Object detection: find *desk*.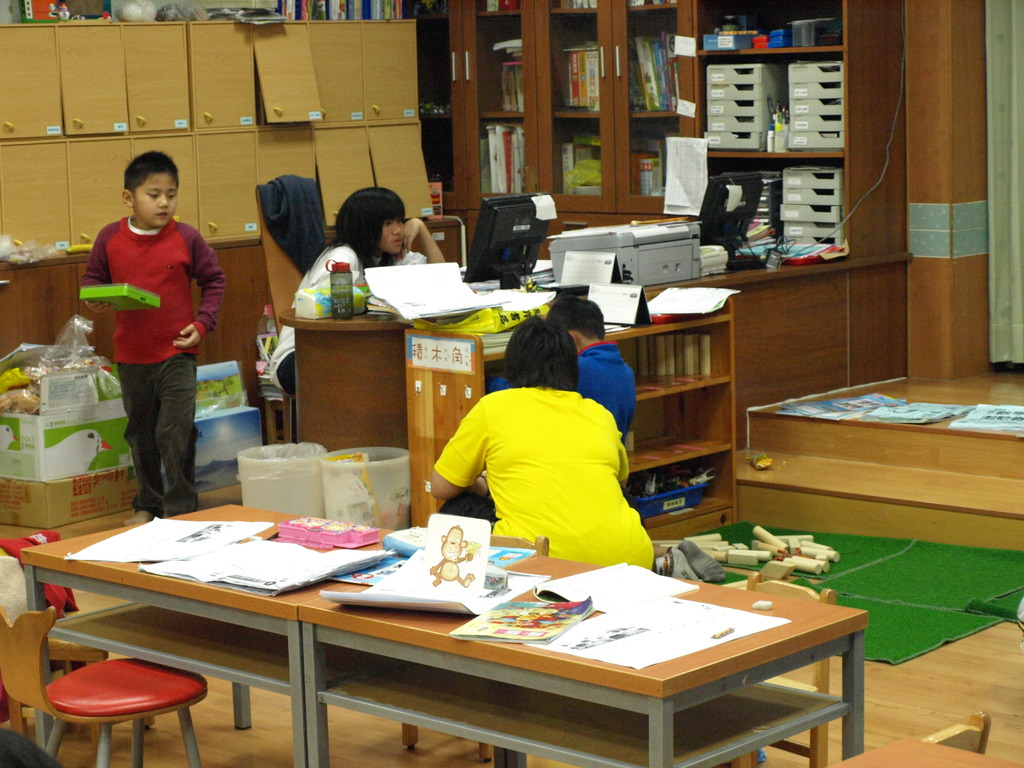
28/510/852/765.
